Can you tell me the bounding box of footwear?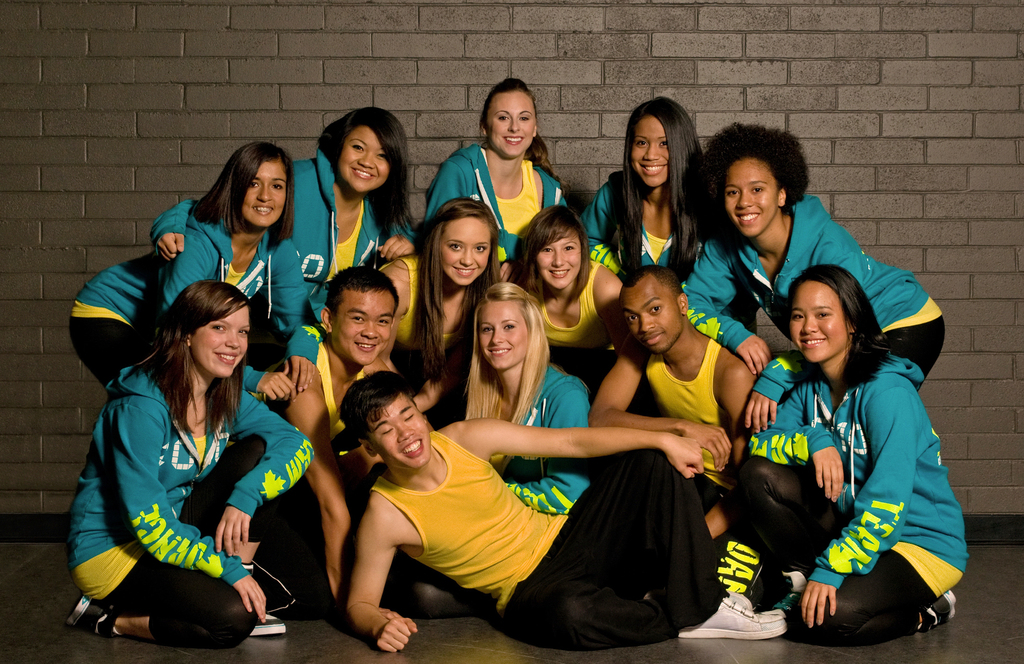
<box>676,595,791,640</box>.
